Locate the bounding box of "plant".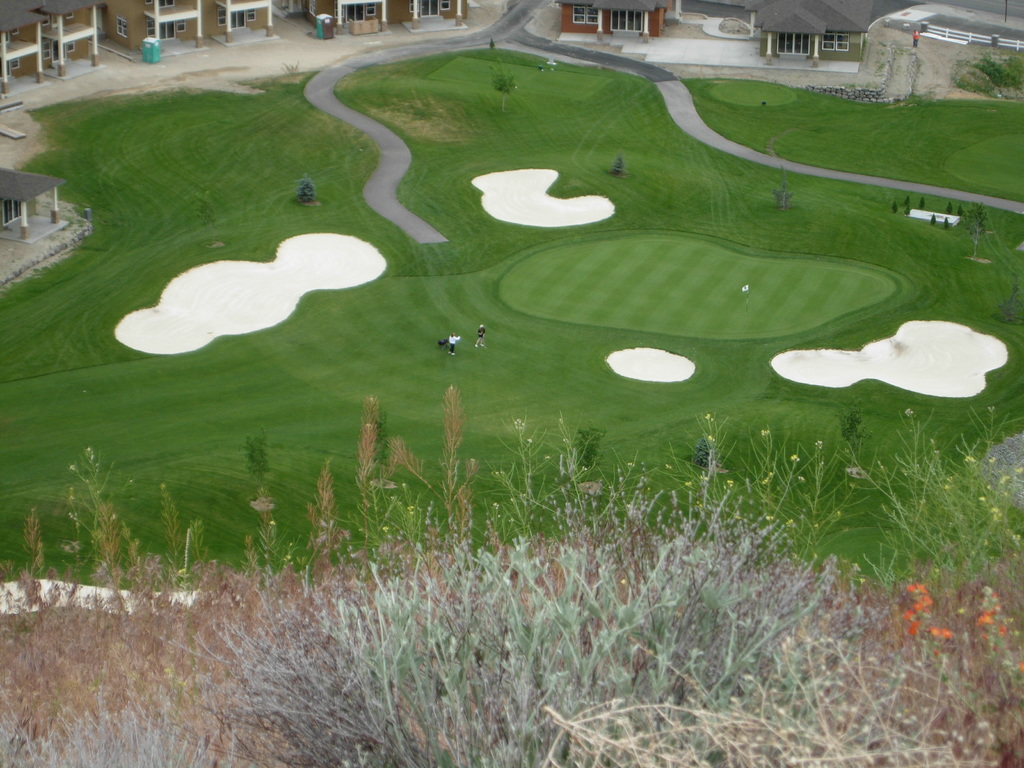
Bounding box: pyautogui.locateOnScreen(610, 150, 628, 180).
